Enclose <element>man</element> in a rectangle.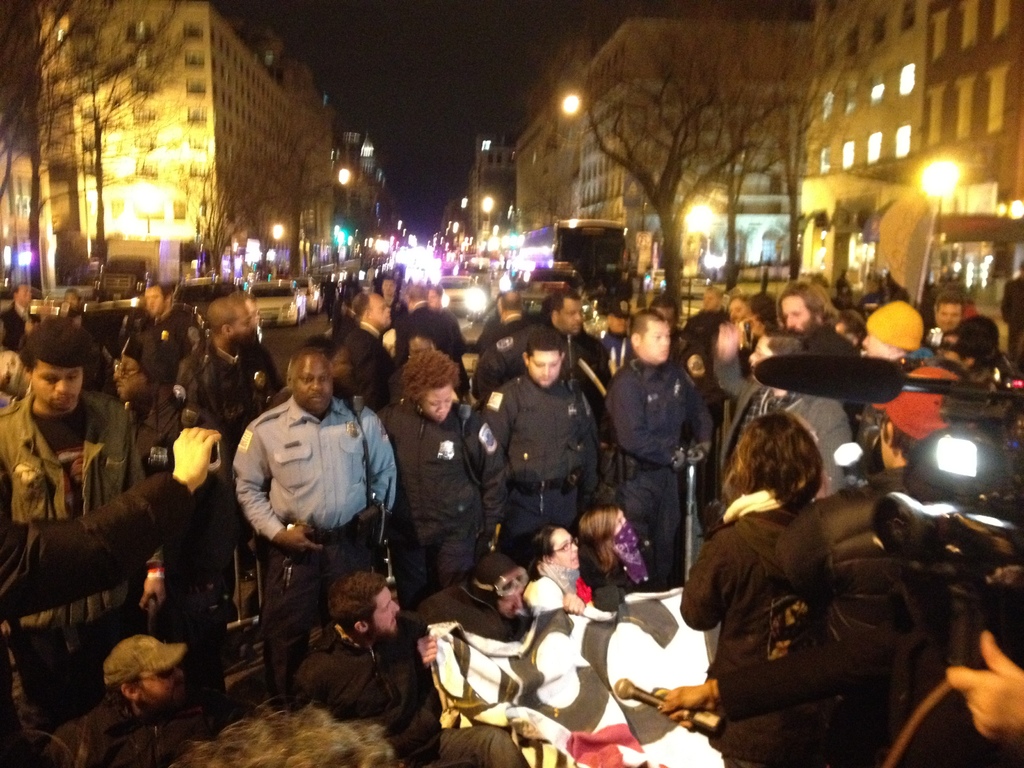
rect(221, 356, 398, 703).
